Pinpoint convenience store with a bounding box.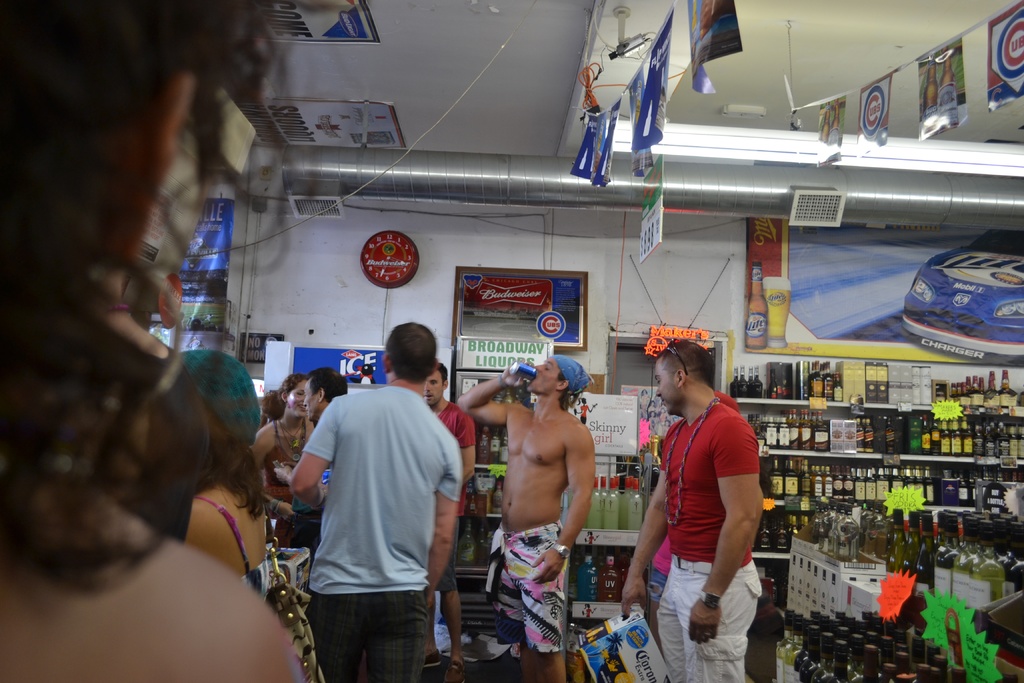
(0,0,1023,682).
